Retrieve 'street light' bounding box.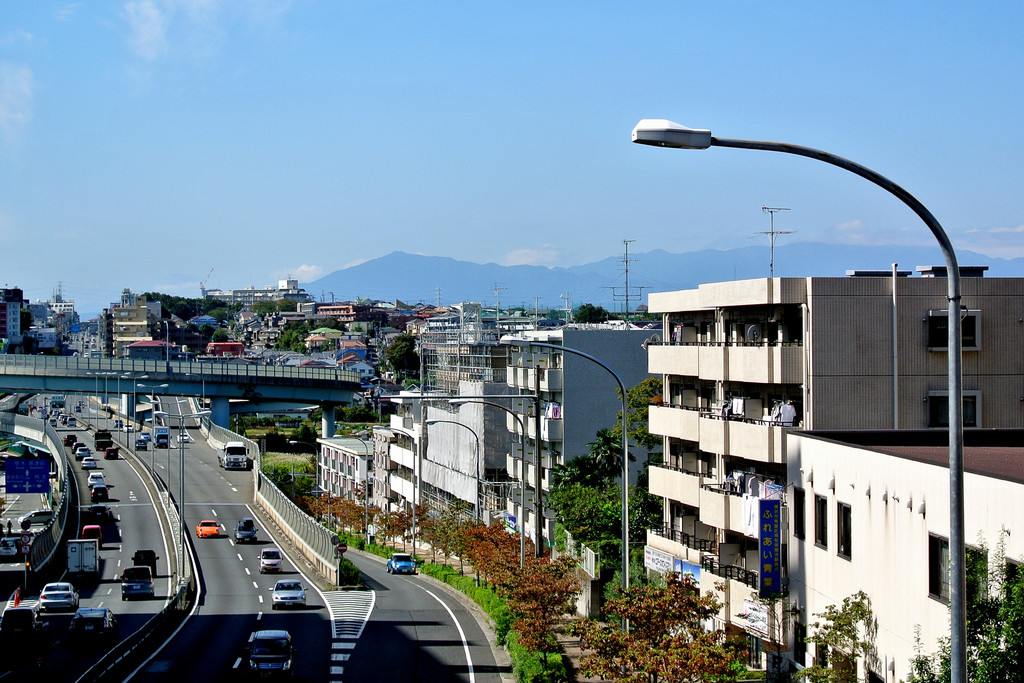
Bounding box: 443:388:524:570.
